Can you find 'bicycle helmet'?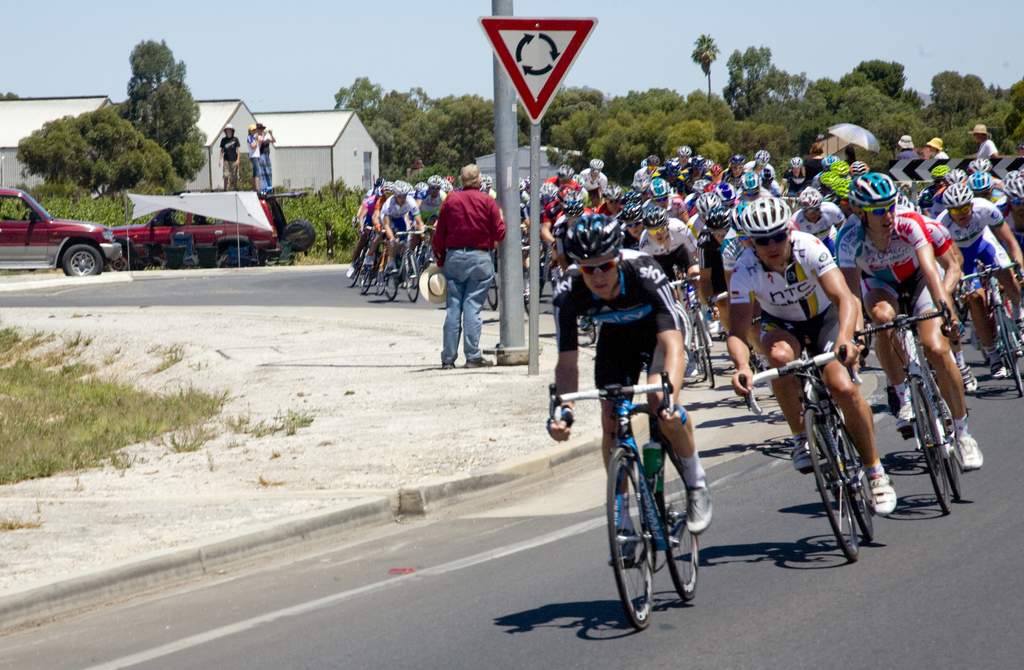
Yes, bounding box: select_region(425, 173, 440, 183).
